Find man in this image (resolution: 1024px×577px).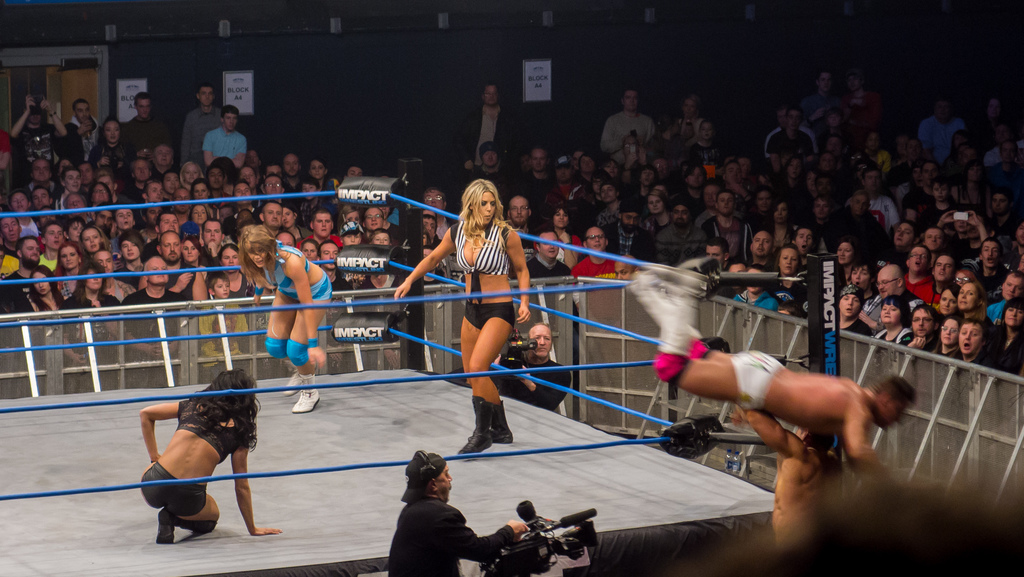
BBox(319, 244, 349, 291).
